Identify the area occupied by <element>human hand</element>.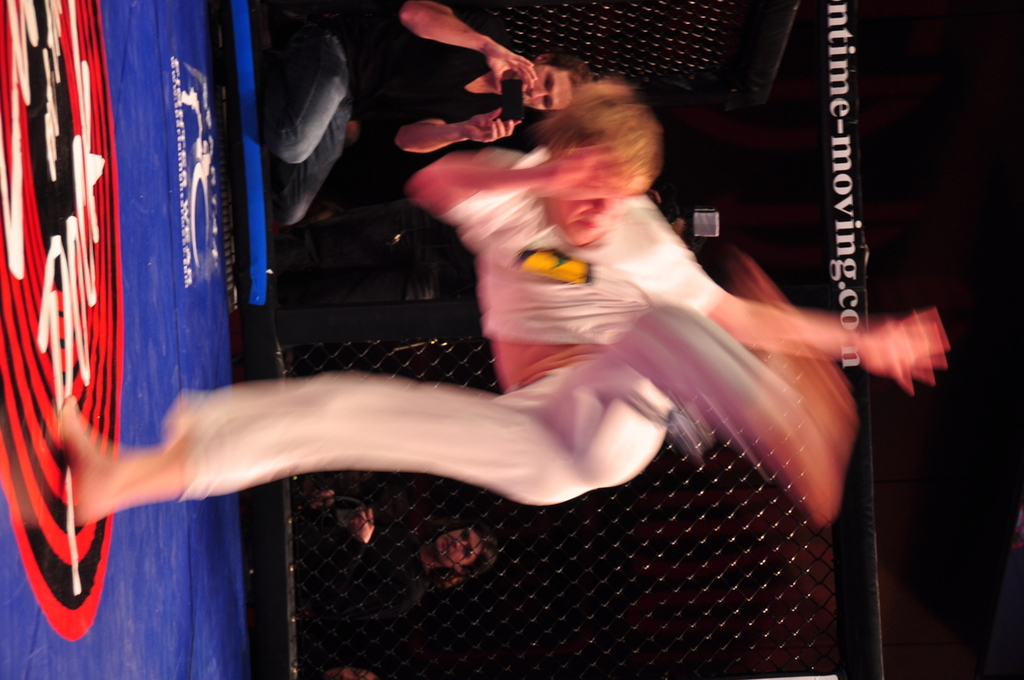
Area: 460:107:524:143.
